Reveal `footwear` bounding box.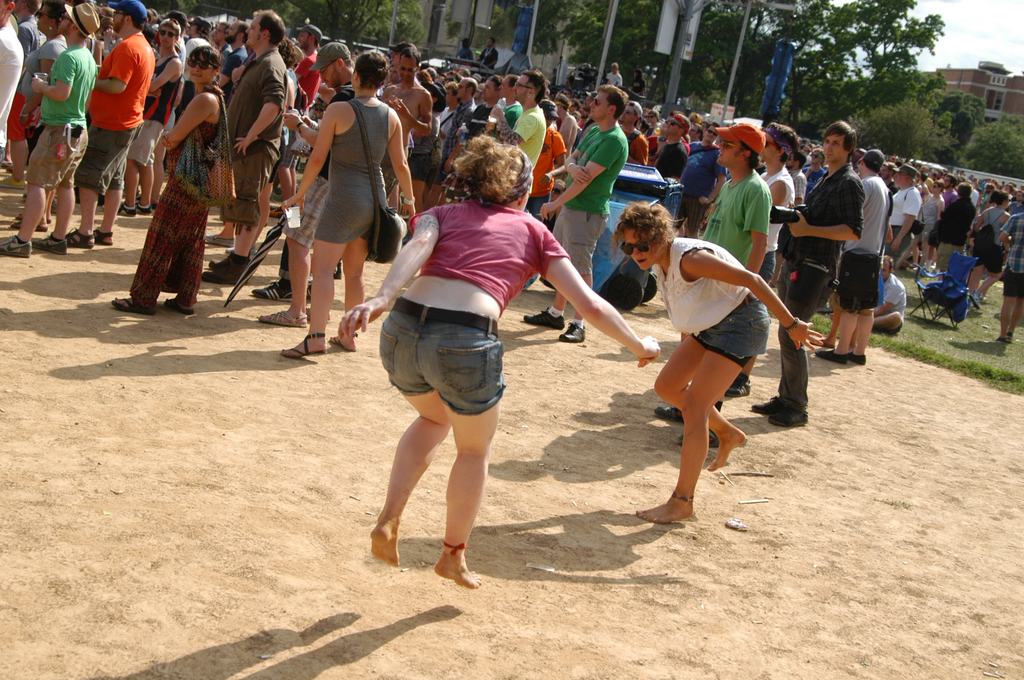
Revealed: BBox(522, 305, 564, 328).
